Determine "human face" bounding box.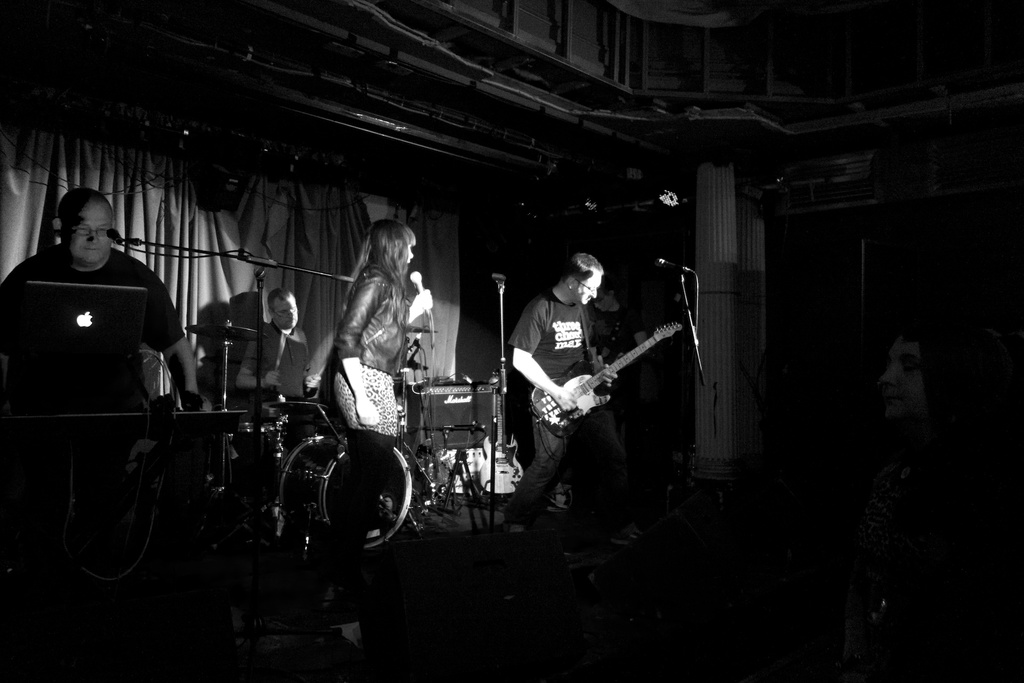
Determined: crop(272, 295, 298, 330).
